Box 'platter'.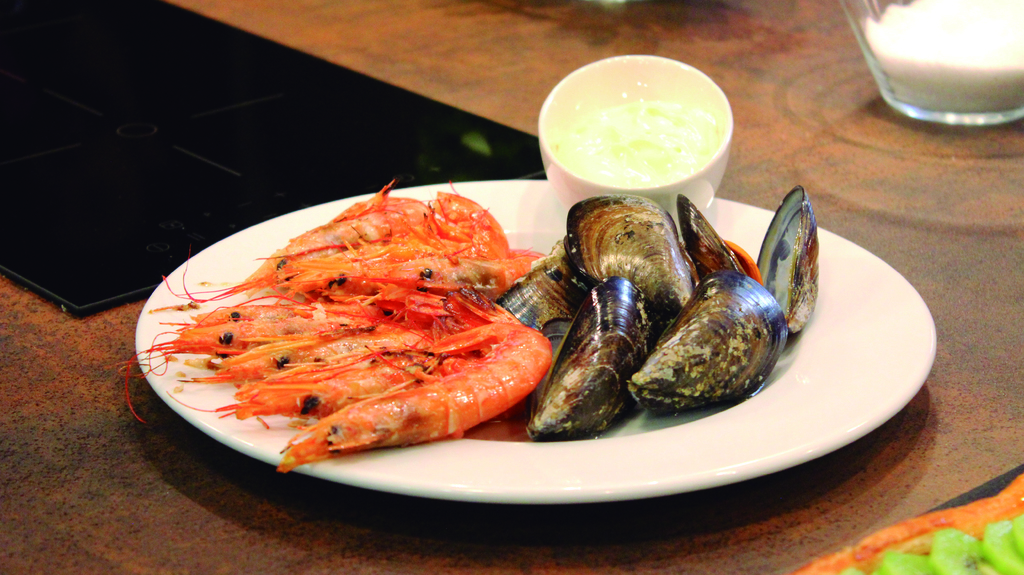
(135,181,938,506).
